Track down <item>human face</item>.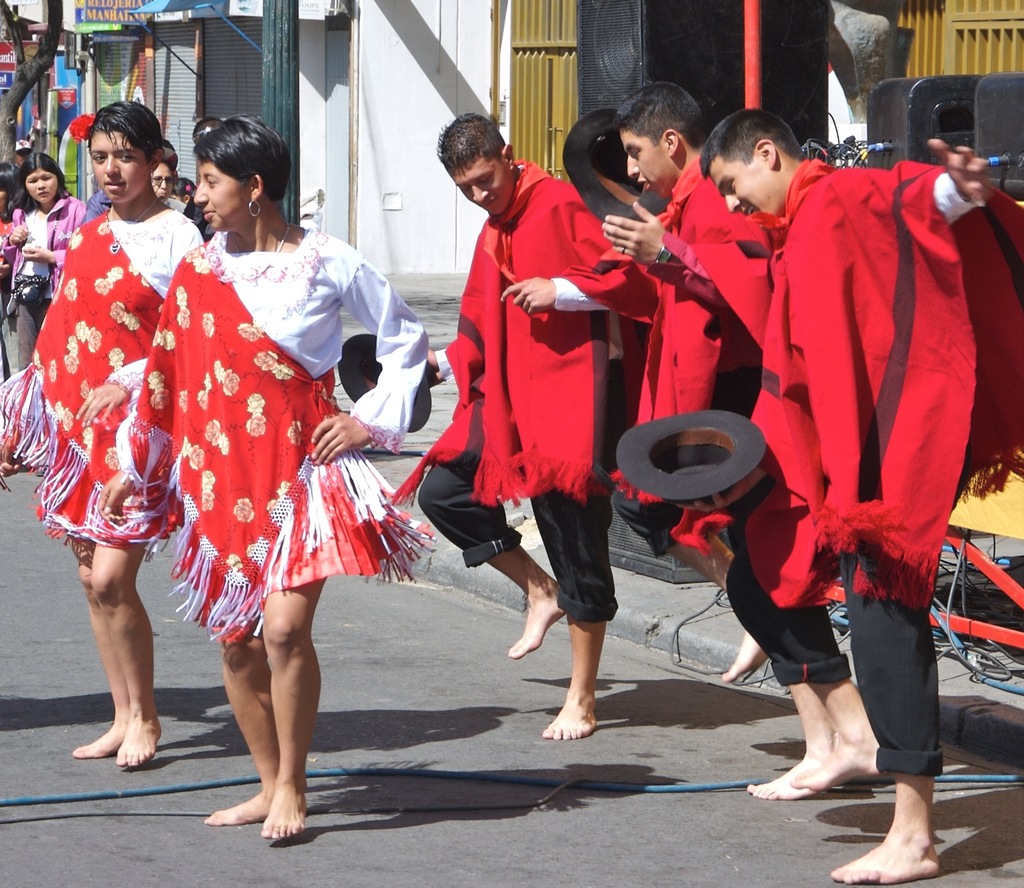
Tracked to 456,148,520,219.
